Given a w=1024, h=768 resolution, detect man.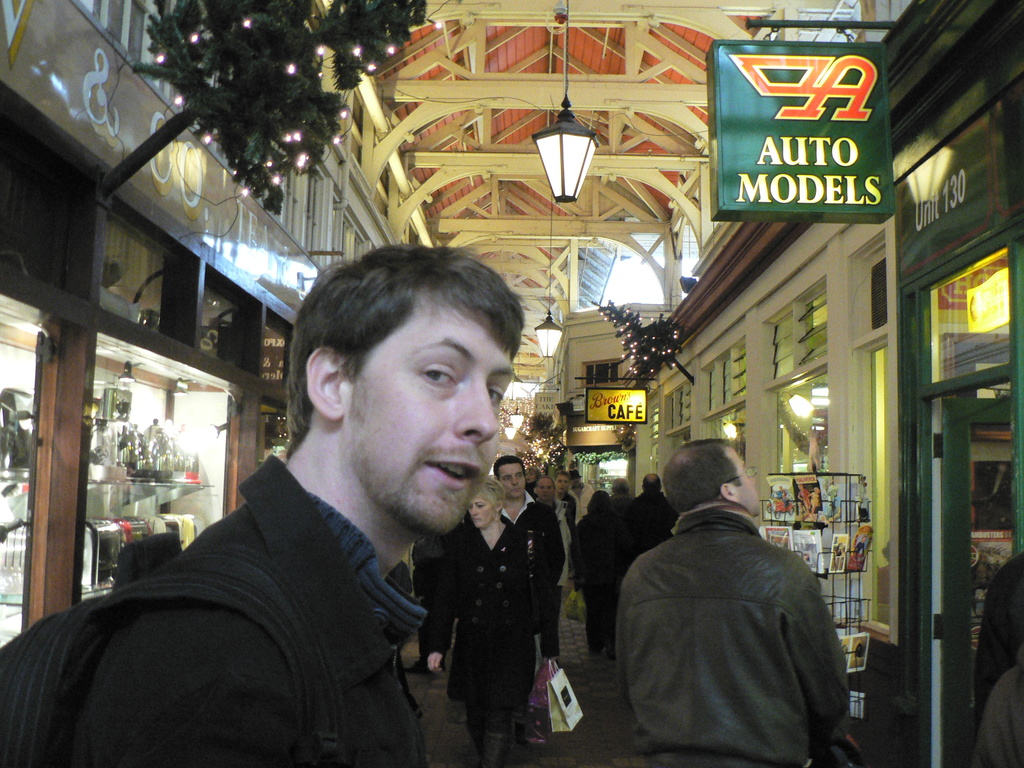
609/477/630/511.
